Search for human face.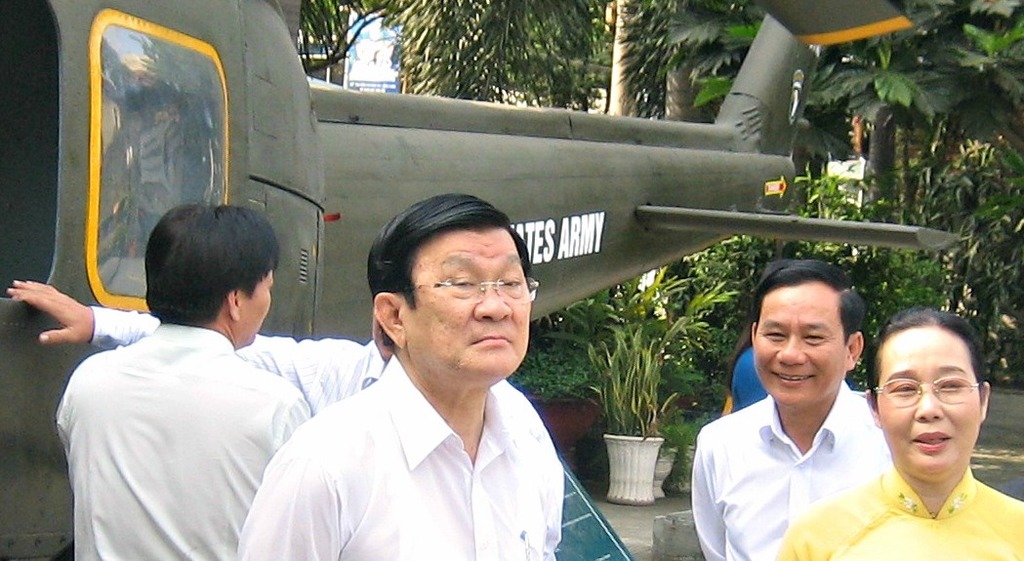
Found at pyautogui.locateOnScreen(405, 232, 531, 376).
